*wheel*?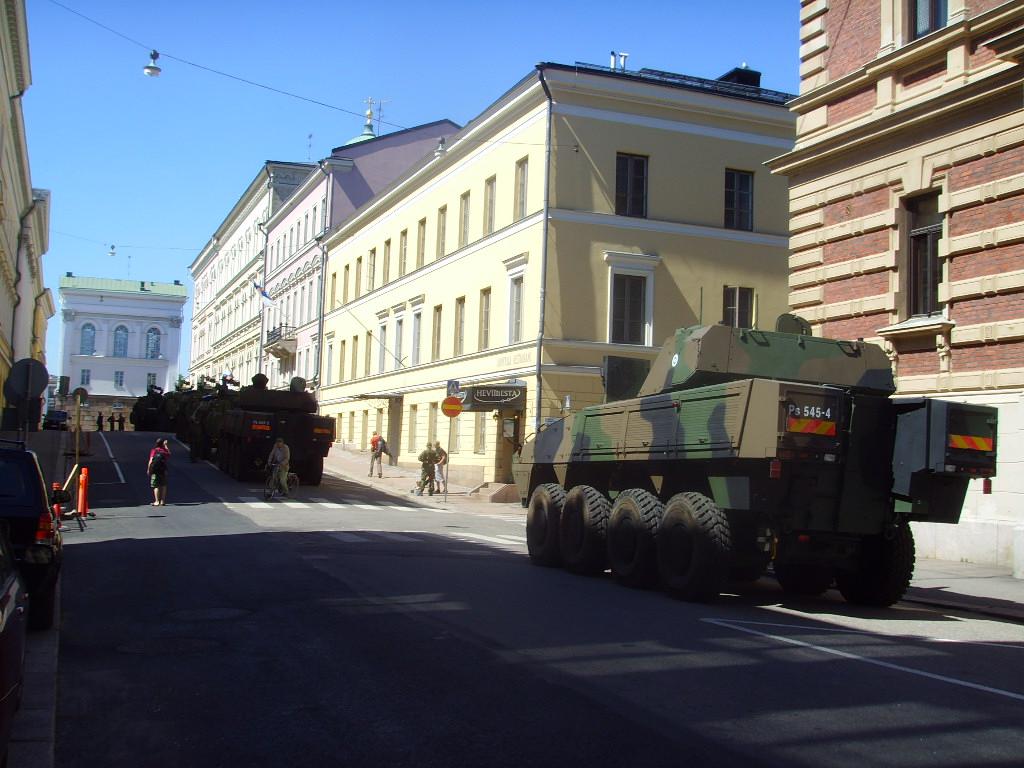
crop(298, 454, 324, 485)
